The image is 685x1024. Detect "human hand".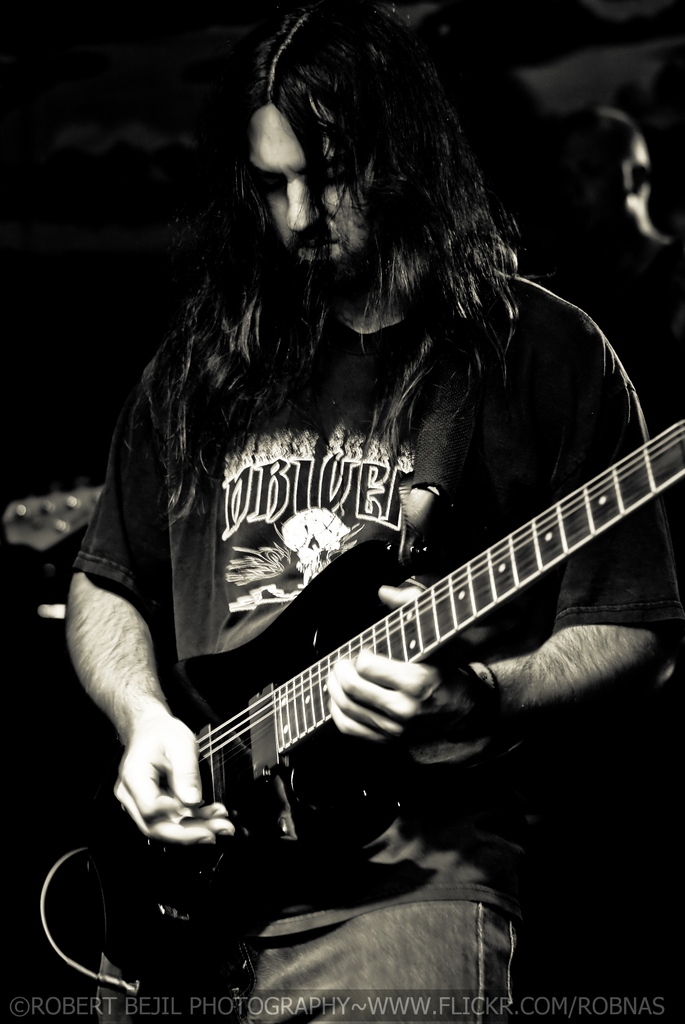
Detection: 93/694/237/865.
